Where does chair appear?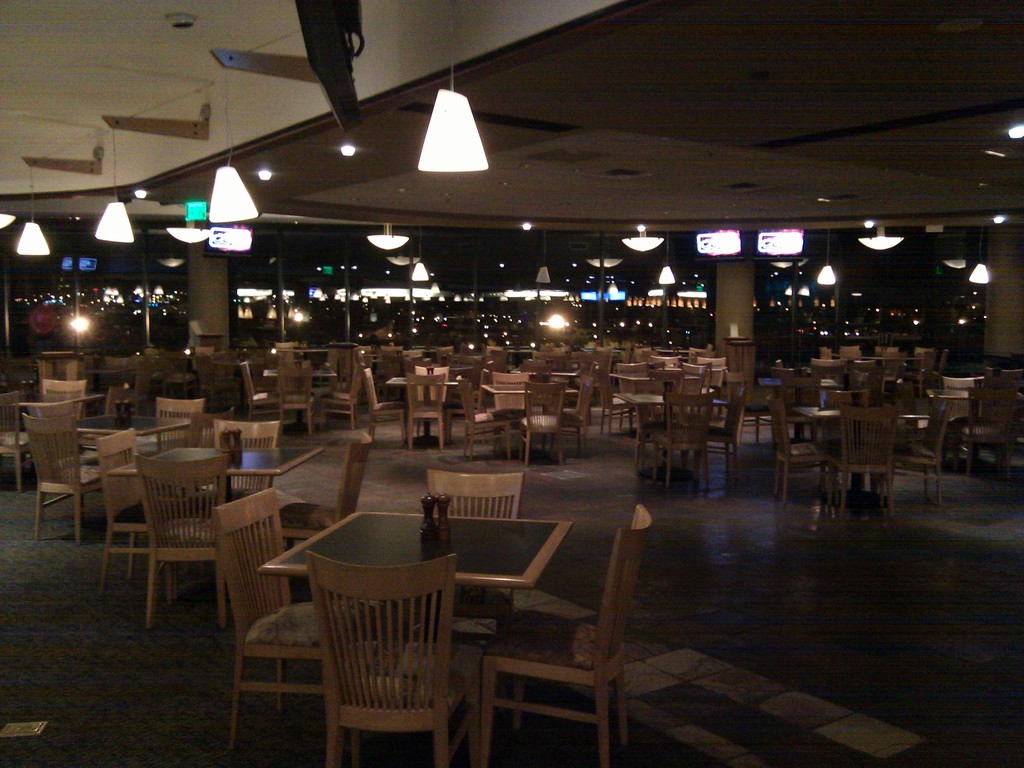
Appears at (617,359,665,430).
